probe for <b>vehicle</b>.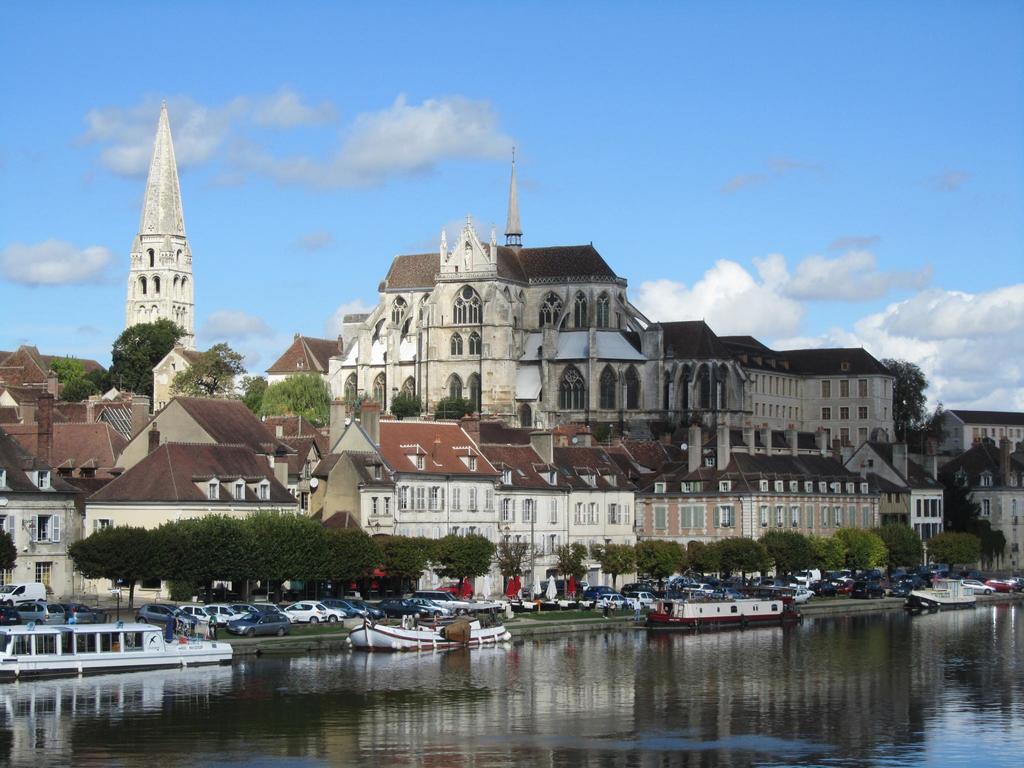
Probe result: crop(355, 598, 390, 624).
